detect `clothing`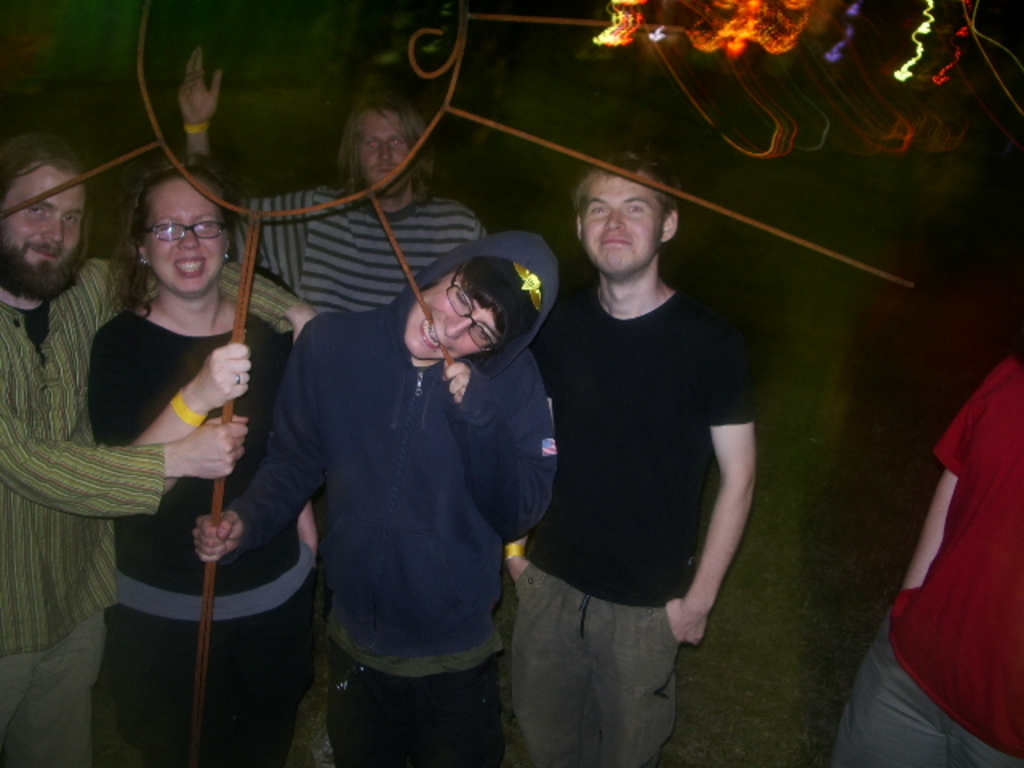
Rect(222, 245, 558, 760)
